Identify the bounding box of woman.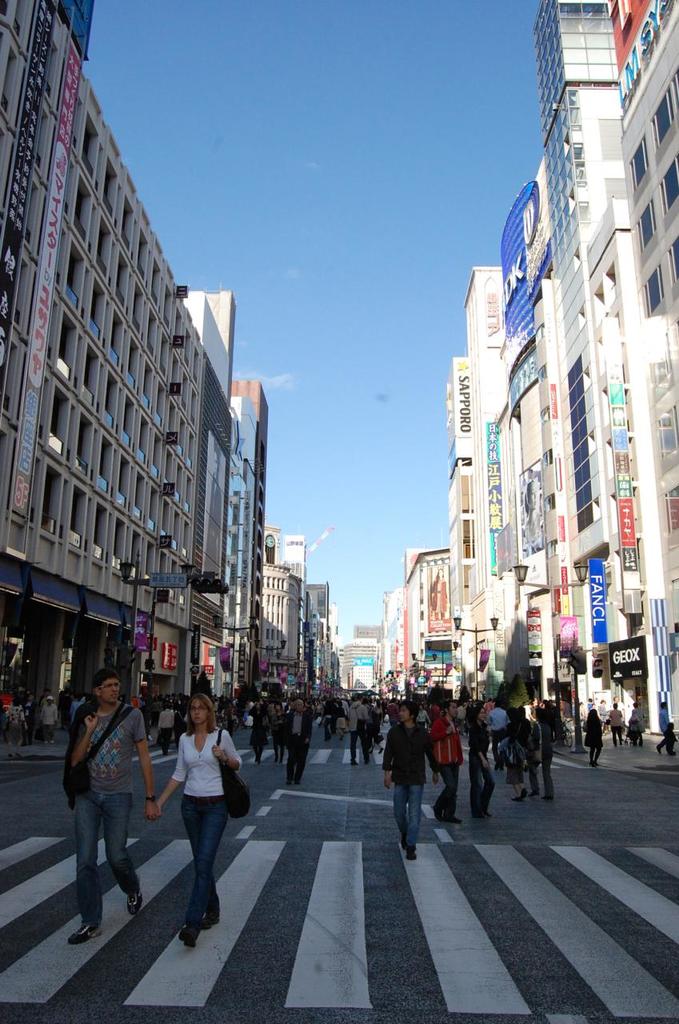
(325, 700, 338, 747).
